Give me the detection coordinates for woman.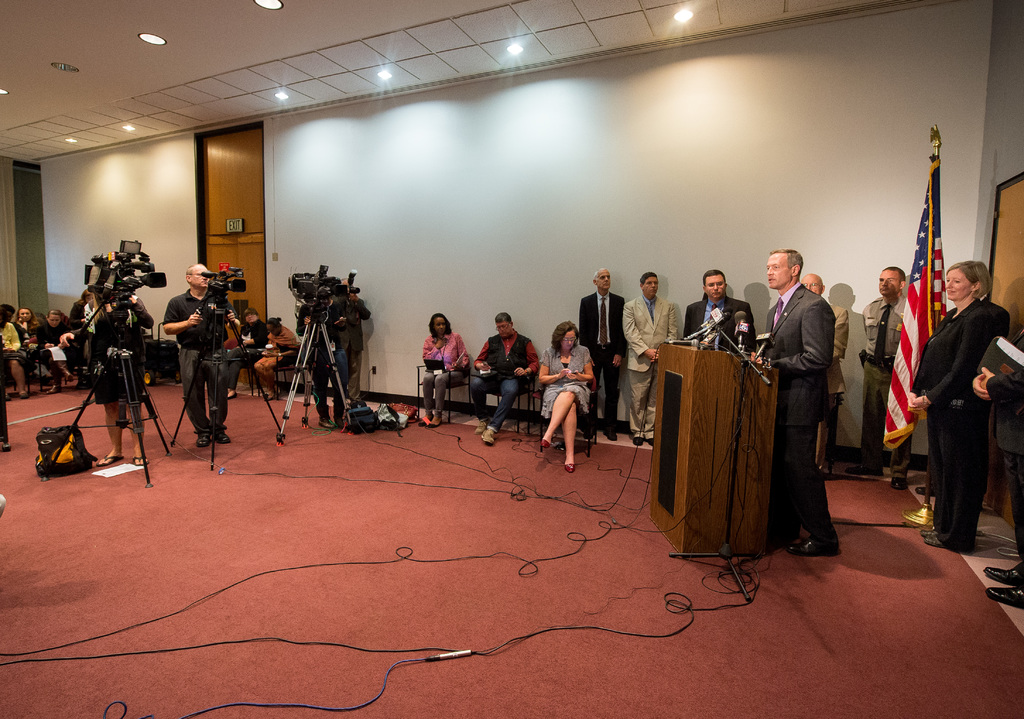
l=909, t=248, r=1010, b=557.
